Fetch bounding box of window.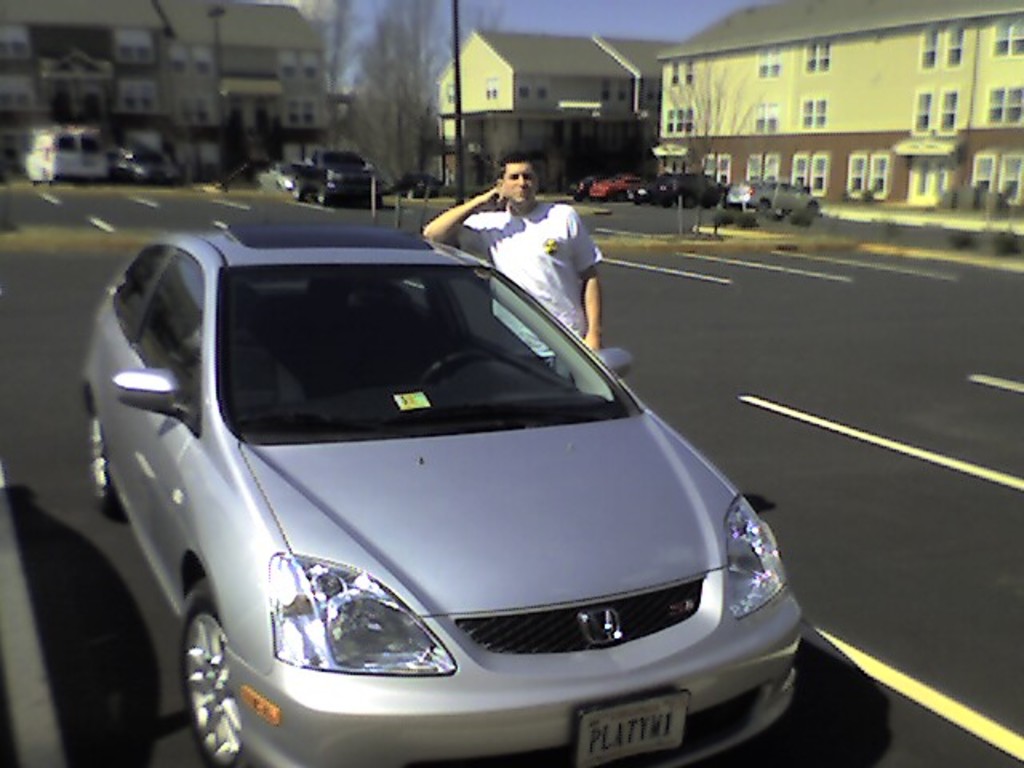
Bbox: box(923, 19, 970, 69).
